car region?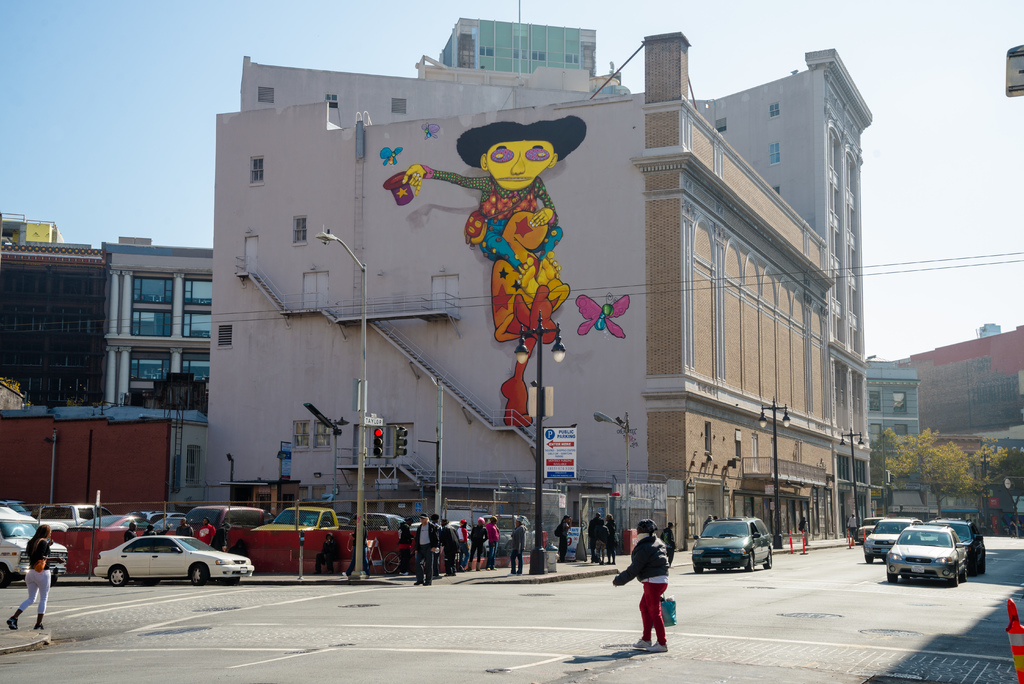
689/519/772/571
